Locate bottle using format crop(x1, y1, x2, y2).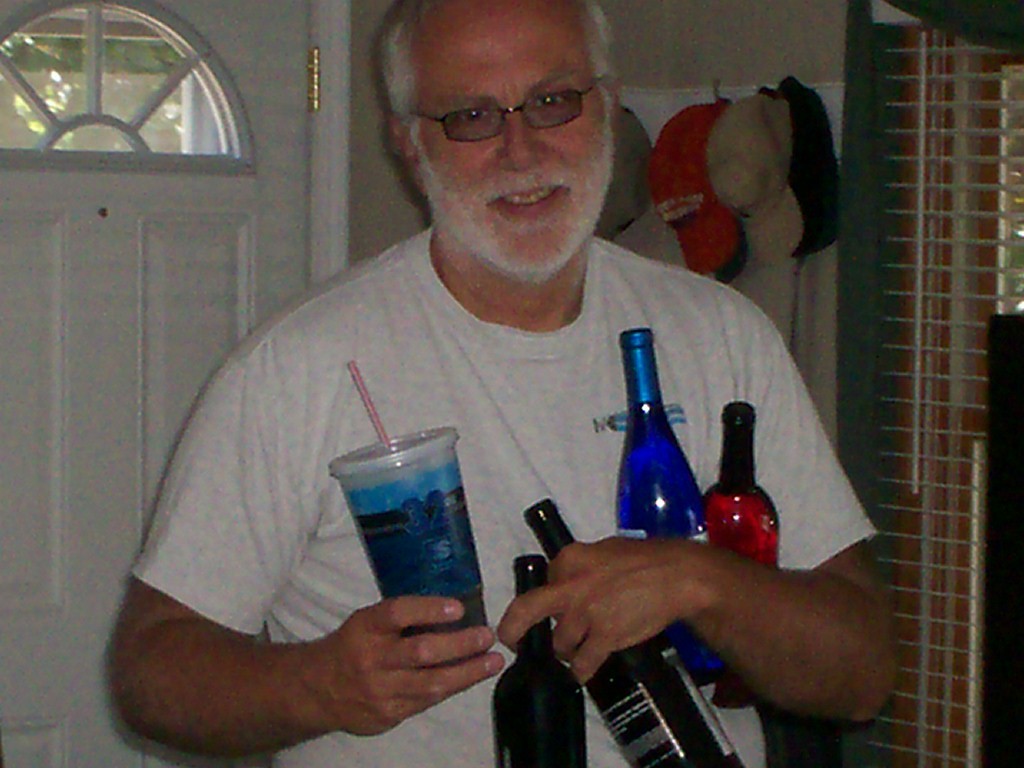
crop(524, 498, 740, 767).
